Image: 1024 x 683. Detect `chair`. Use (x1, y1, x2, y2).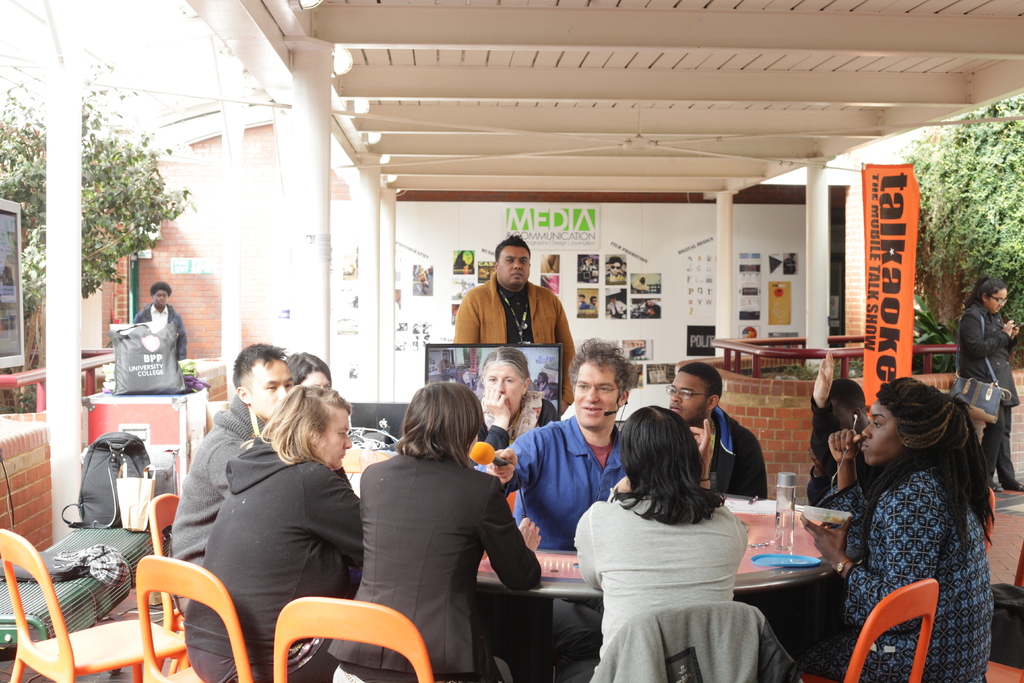
(980, 486, 999, 554).
